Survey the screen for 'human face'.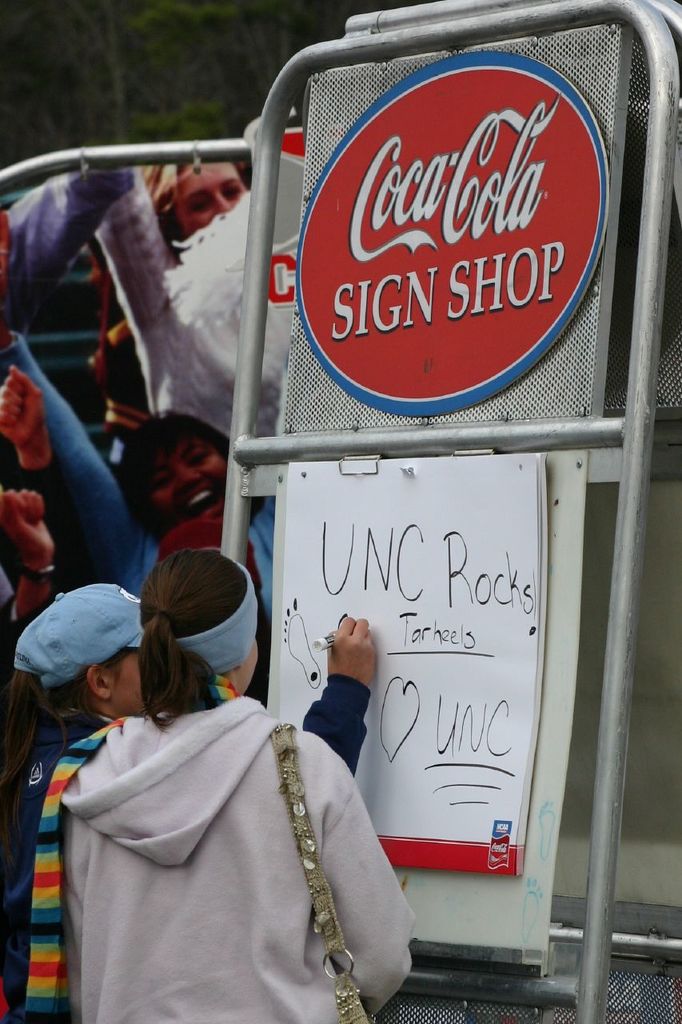
Survey found: l=177, t=162, r=249, b=234.
